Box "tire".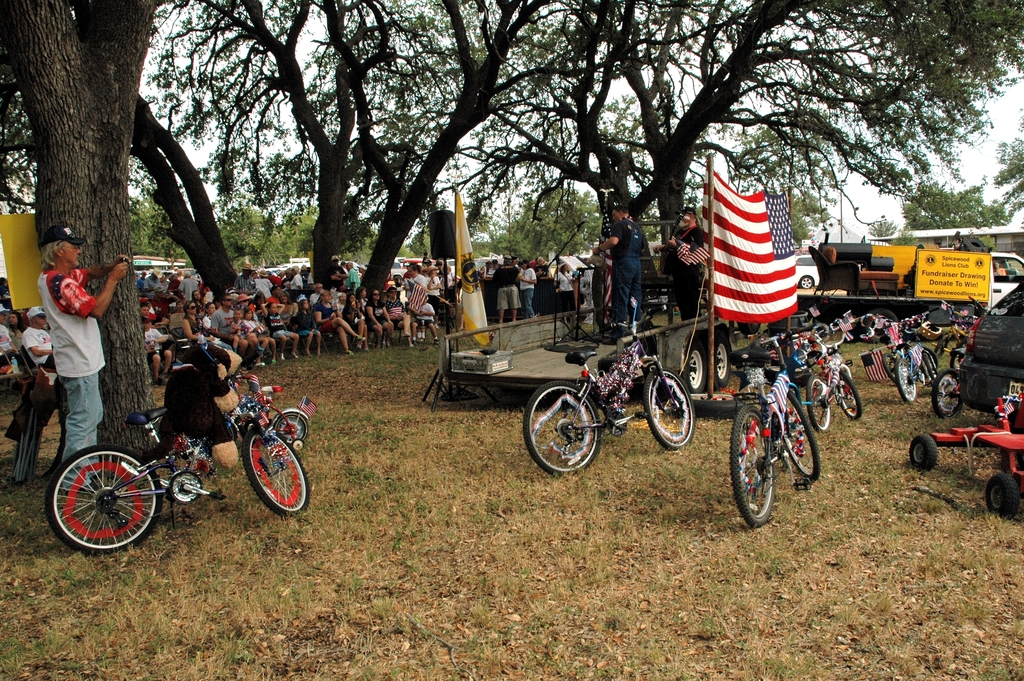
BBox(796, 274, 816, 293).
